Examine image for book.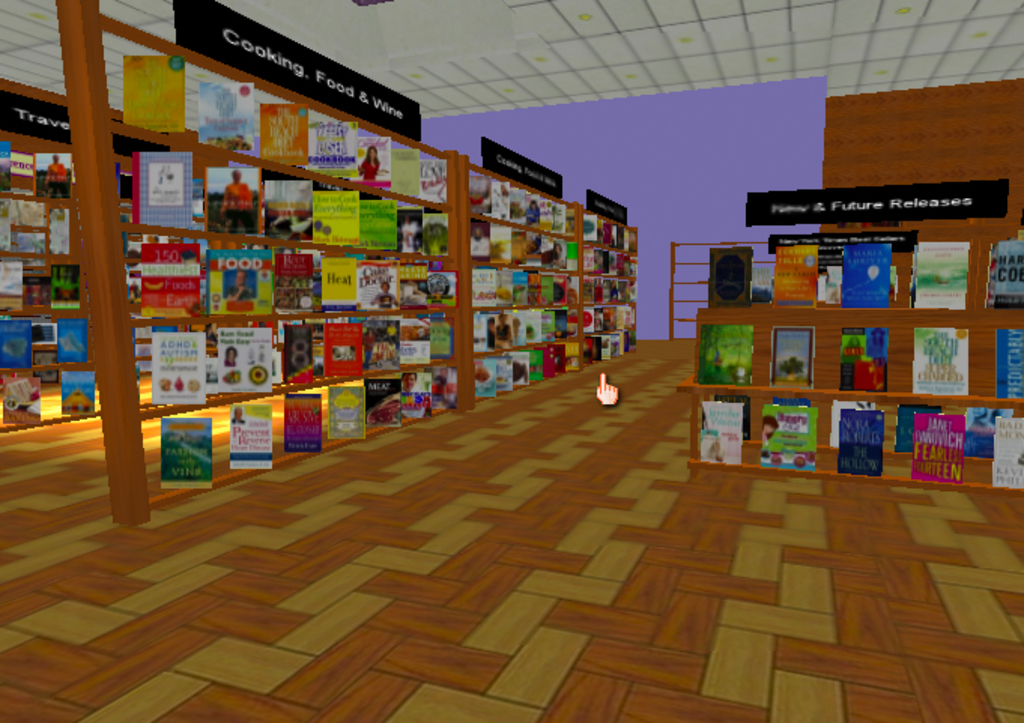
Examination result: <bbox>138, 155, 185, 231</bbox>.
